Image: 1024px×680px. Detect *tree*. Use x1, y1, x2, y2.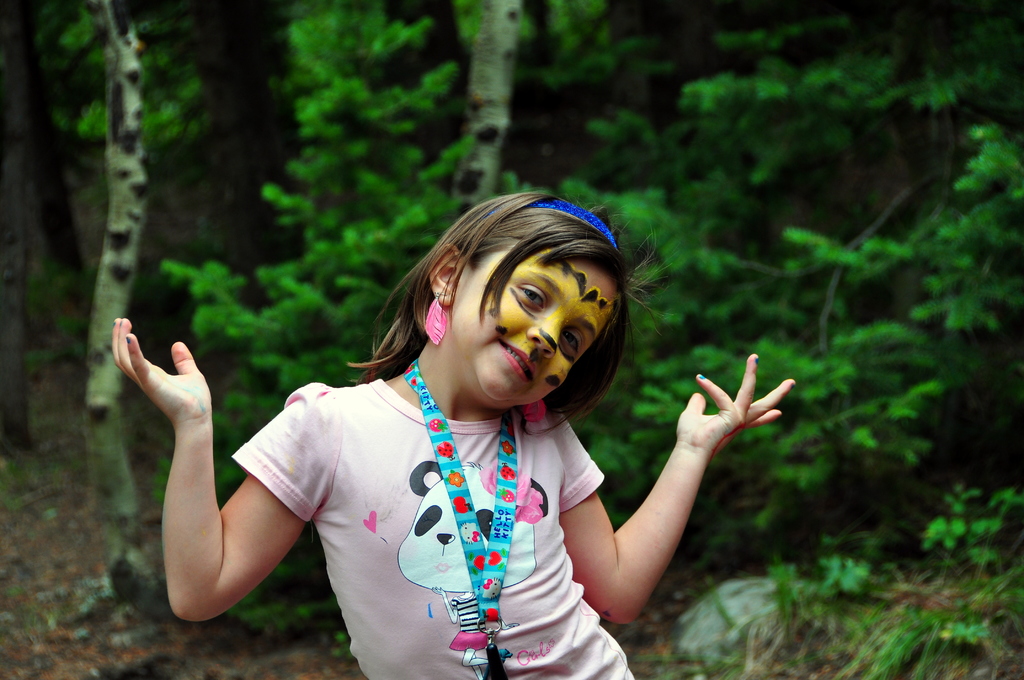
157, 0, 1023, 505.
